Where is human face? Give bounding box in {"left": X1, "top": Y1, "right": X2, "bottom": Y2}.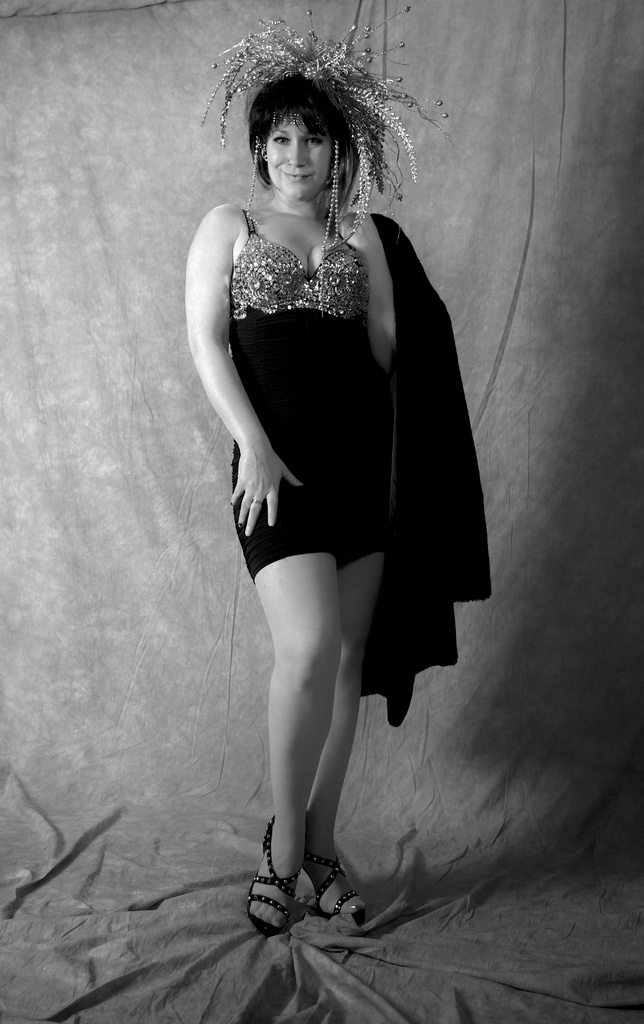
{"left": 260, "top": 120, "right": 334, "bottom": 189}.
